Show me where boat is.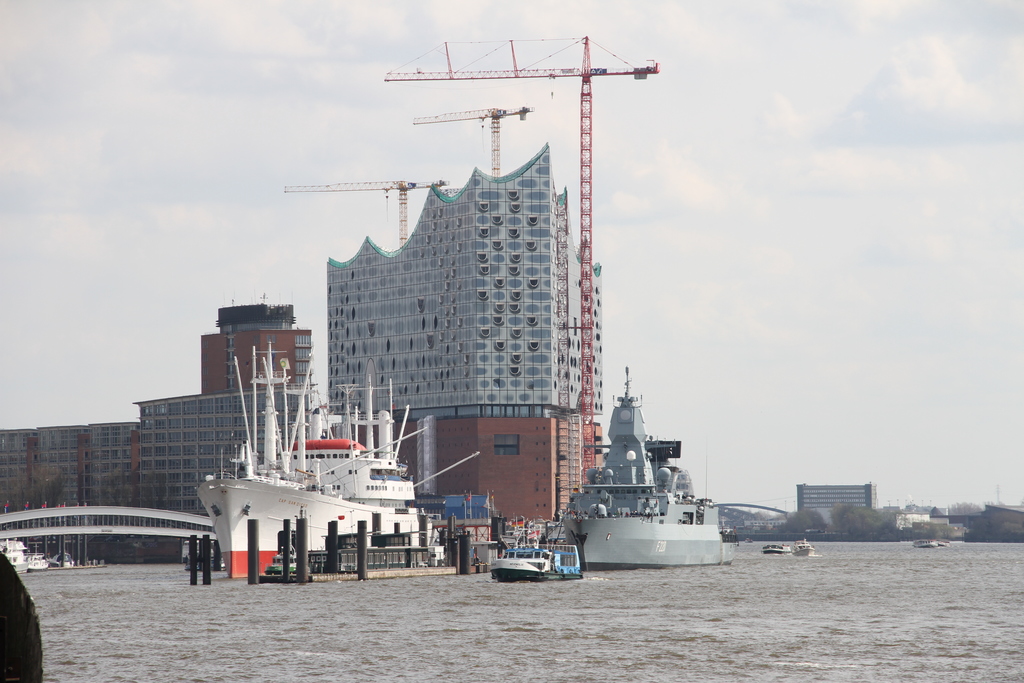
boat is at [553,386,753,565].
